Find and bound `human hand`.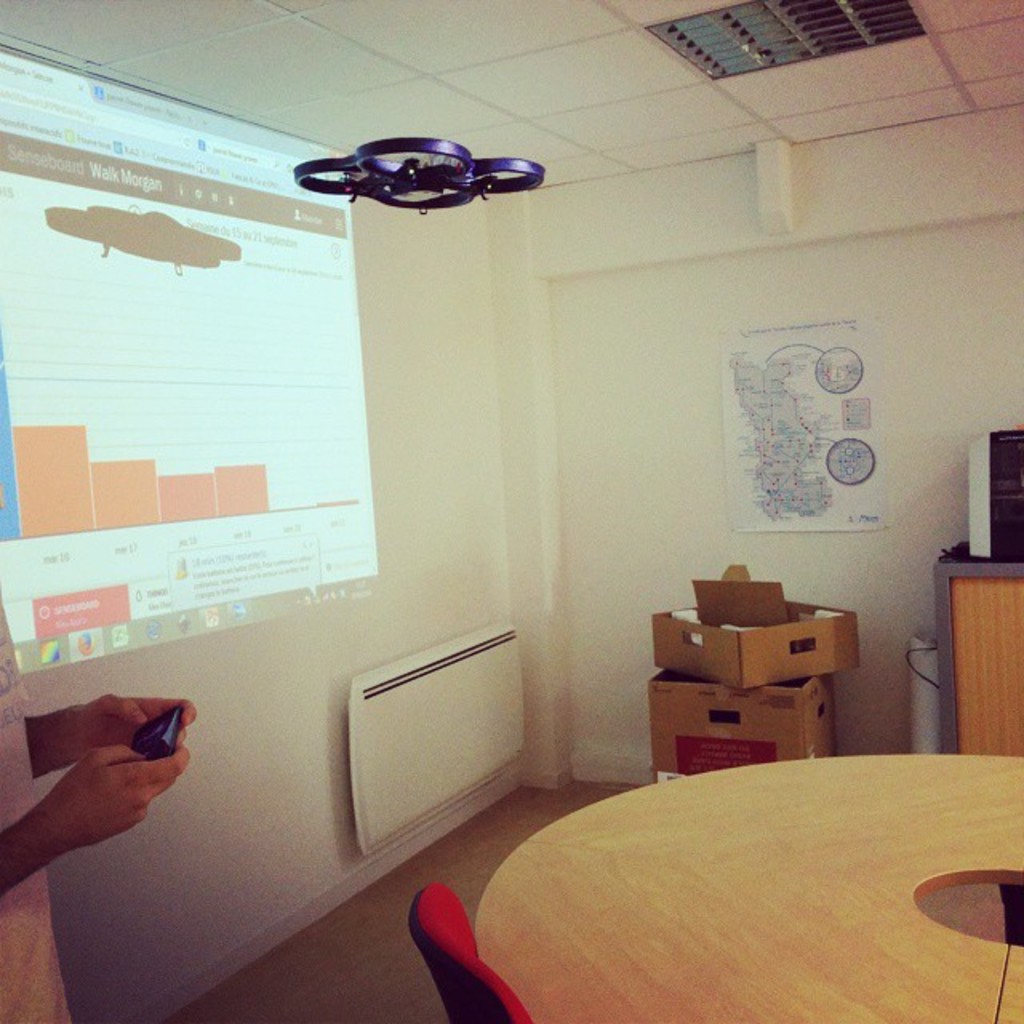
Bound: Rect(53, 690, 197, 771).
